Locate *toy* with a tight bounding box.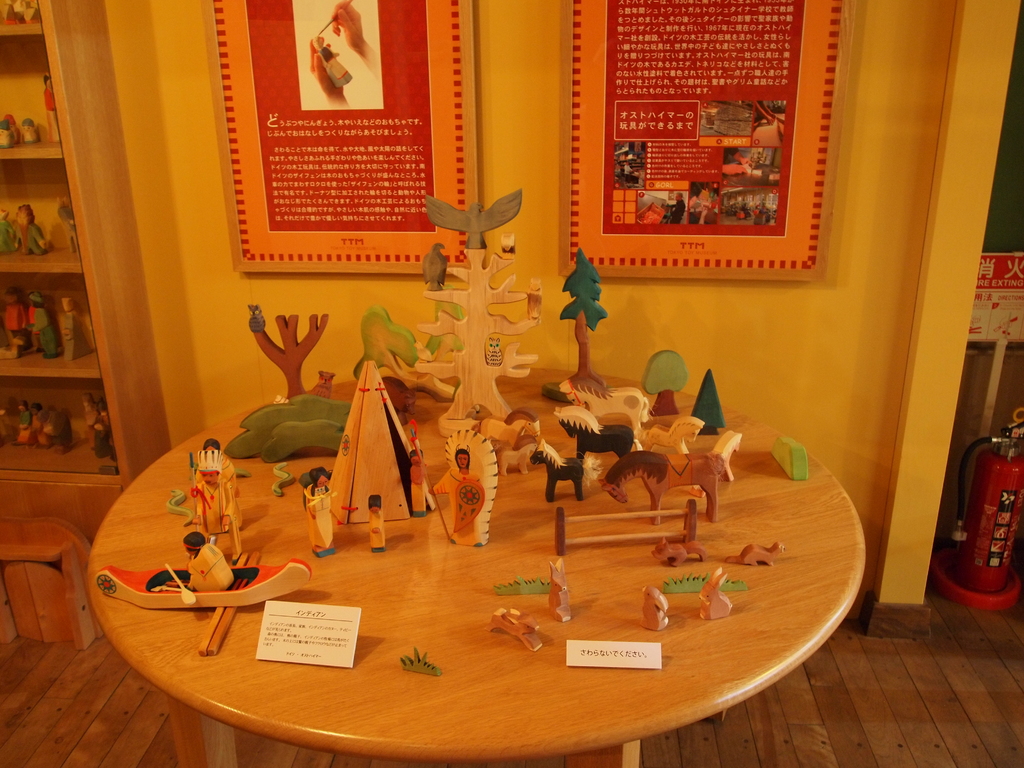
{"left": 28, "top": 291, "right": 61, "bottom": 360}.
